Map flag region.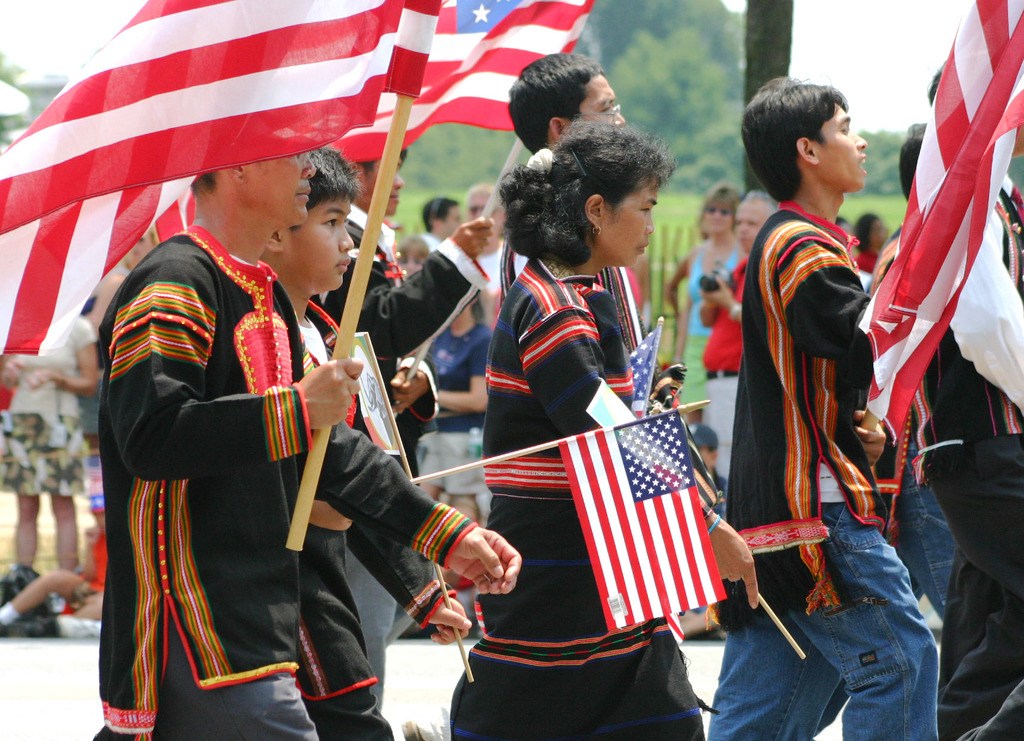
Mapped to BBox(873, 34, 1009, 502).
